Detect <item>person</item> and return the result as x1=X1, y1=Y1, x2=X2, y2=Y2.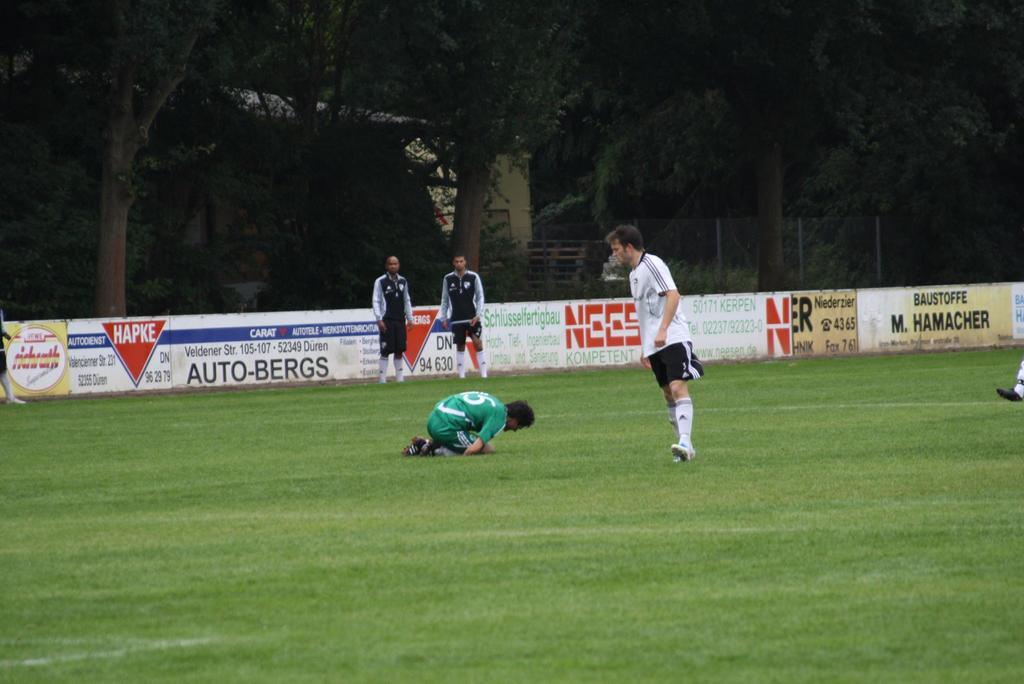
x1=996, y1=360, x2=1023, y2=404.
